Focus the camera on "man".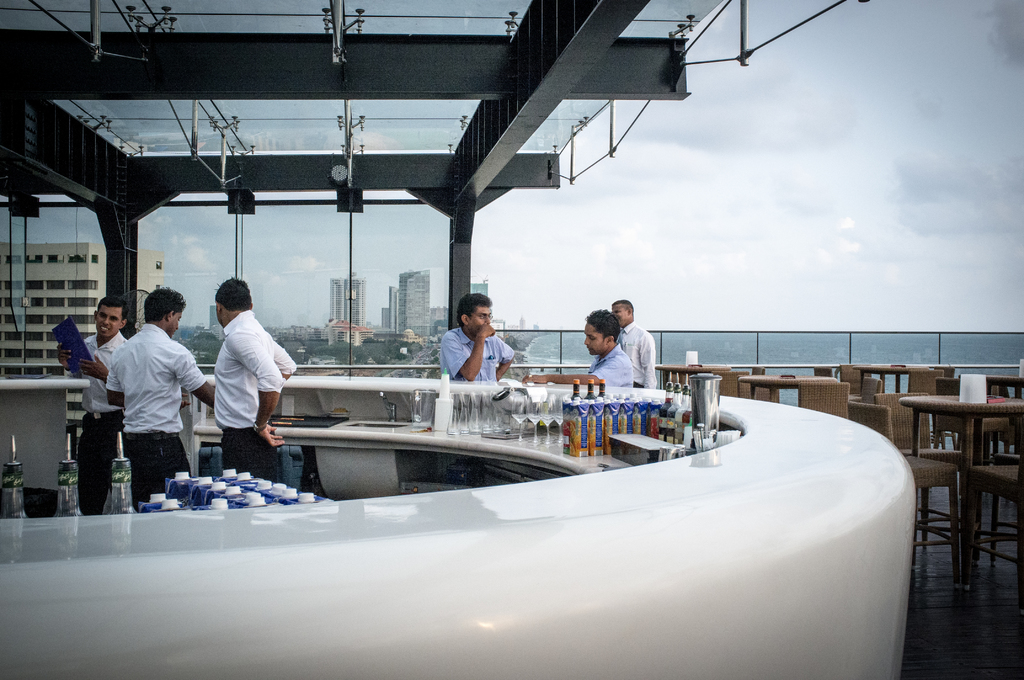
Focus region: Rect(610, 298, 656, 387).
